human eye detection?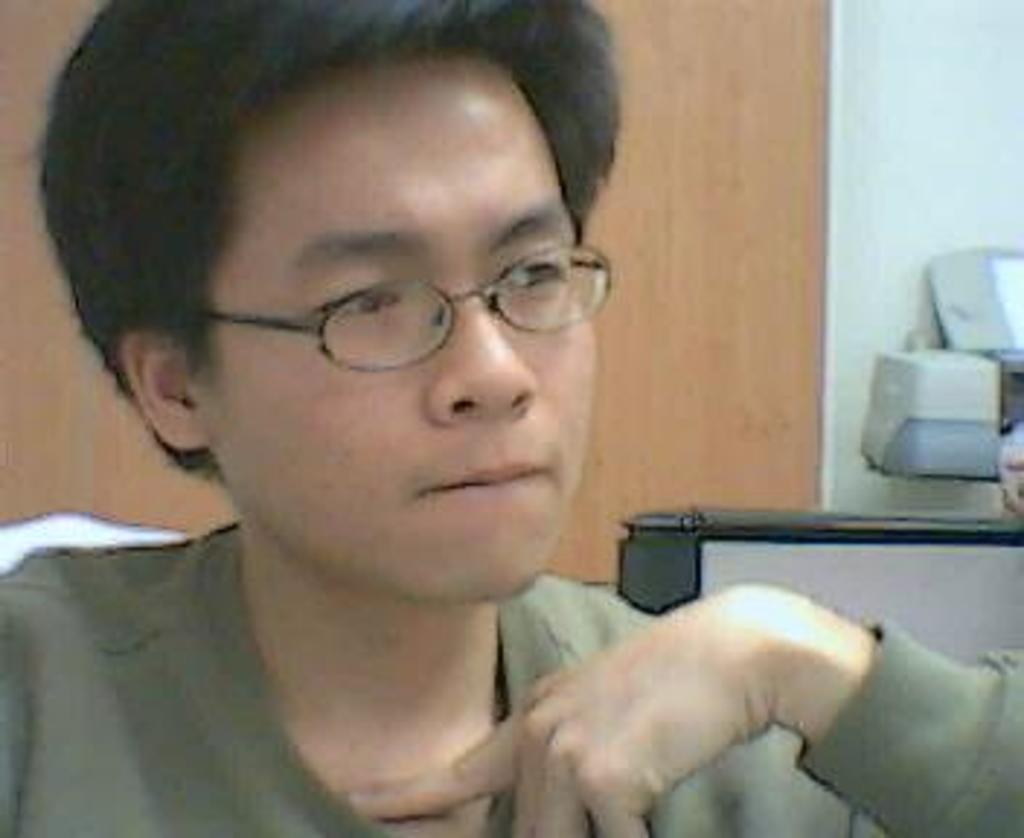
489,230,585,311
